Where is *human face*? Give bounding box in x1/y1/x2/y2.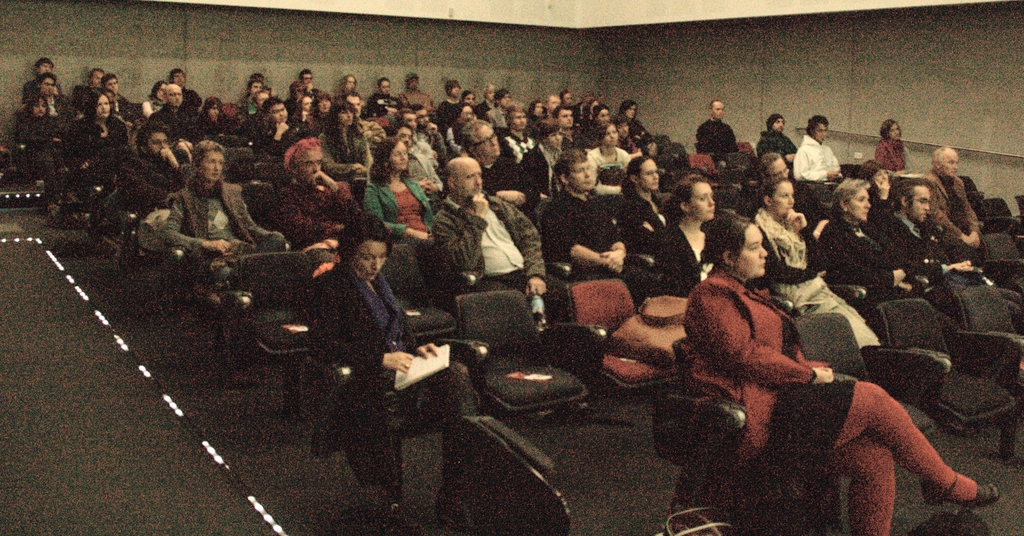
890/126/899/140.
